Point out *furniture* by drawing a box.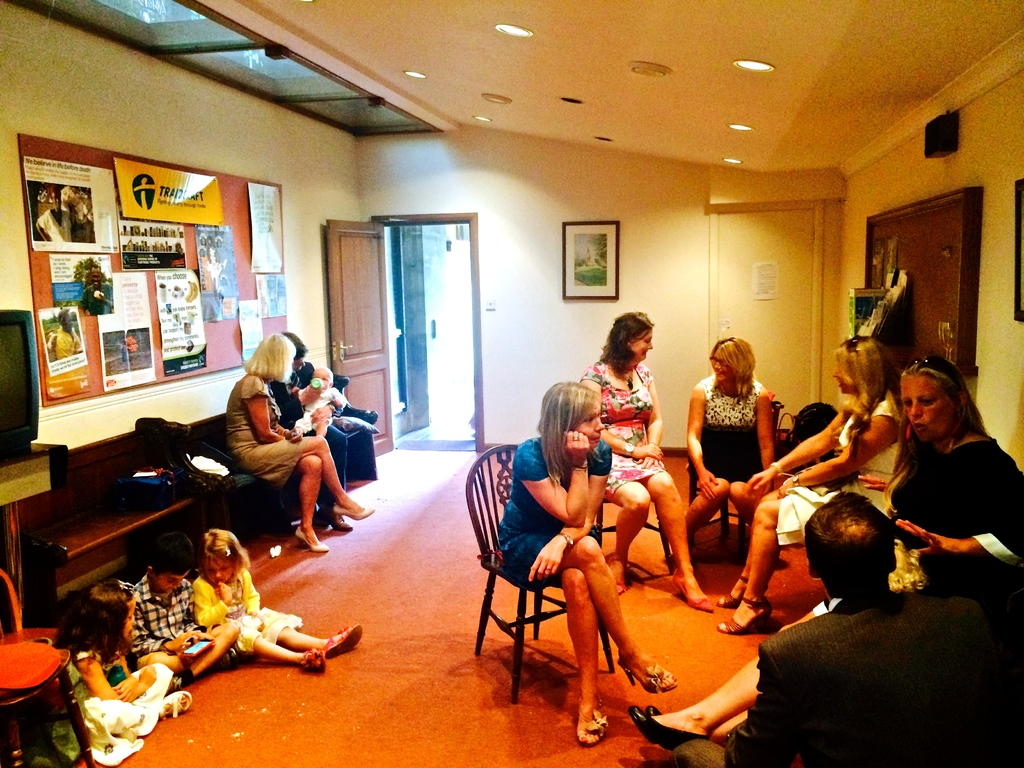
691, 399, 784, 553.
